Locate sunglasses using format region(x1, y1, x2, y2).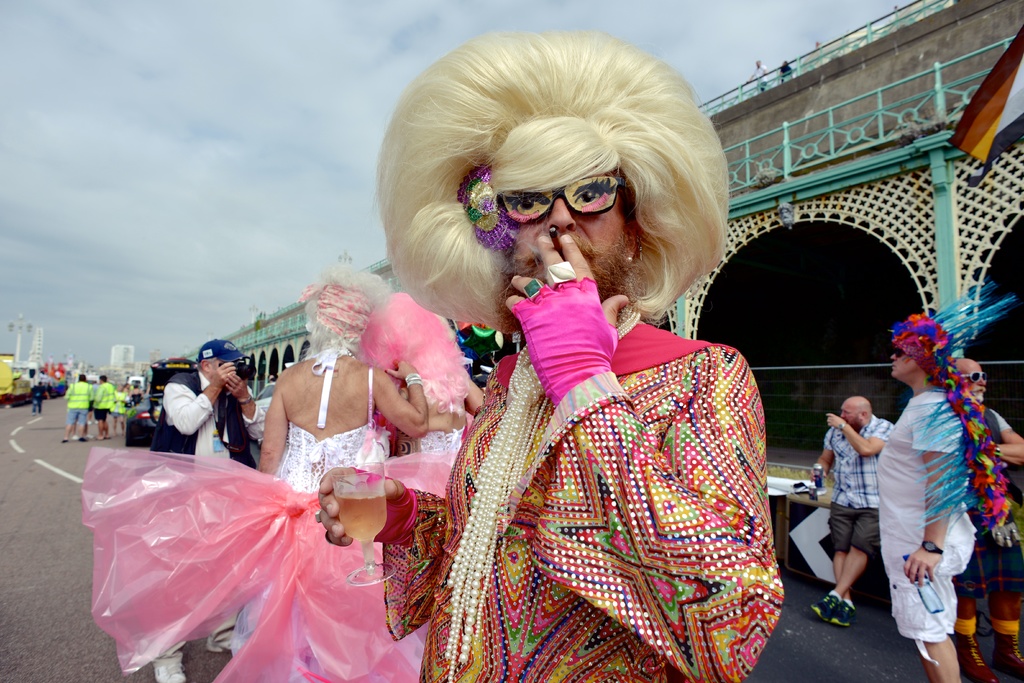
region(892, 345, 910, 356).
